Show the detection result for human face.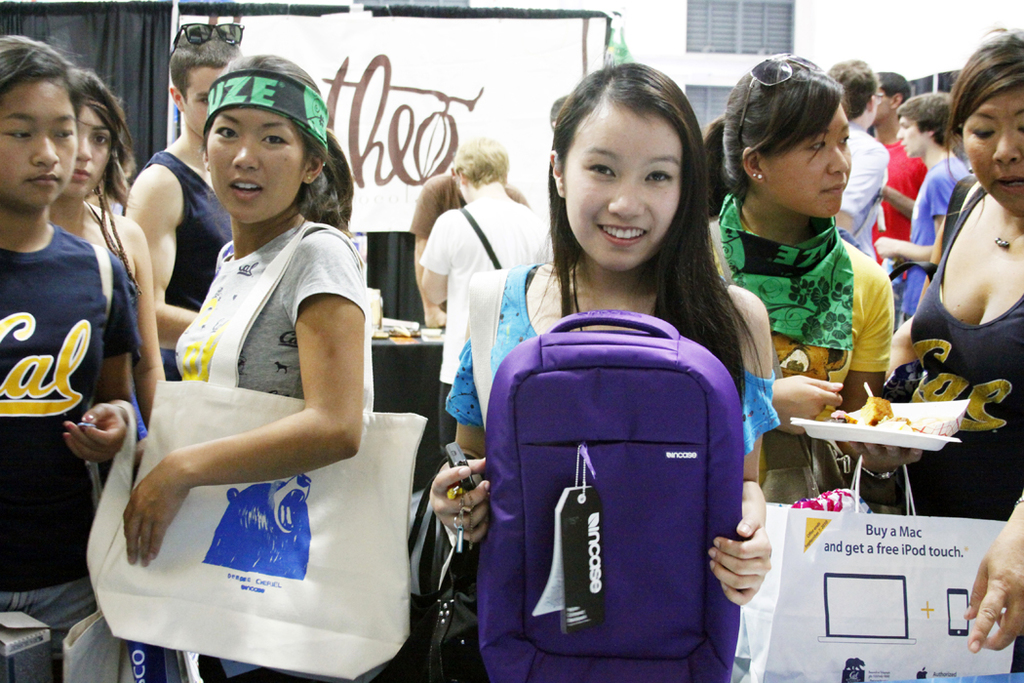
{"left": 561, "top": 109, "right": 680, "bottom": 274}.
